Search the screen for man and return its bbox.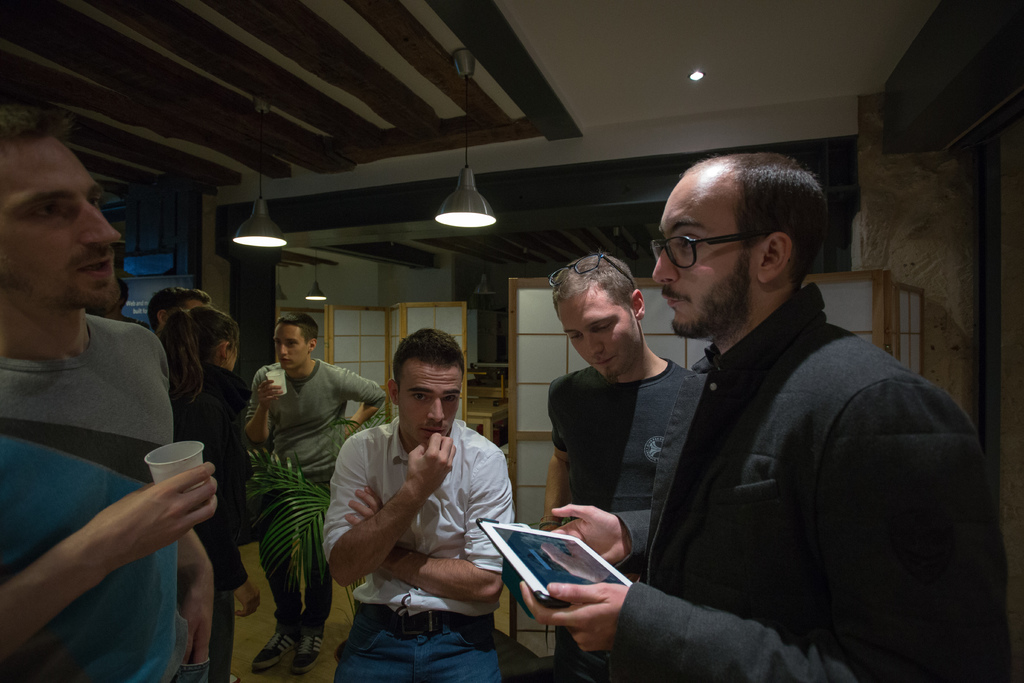
Found: detection(587, 150, 961, 675).
